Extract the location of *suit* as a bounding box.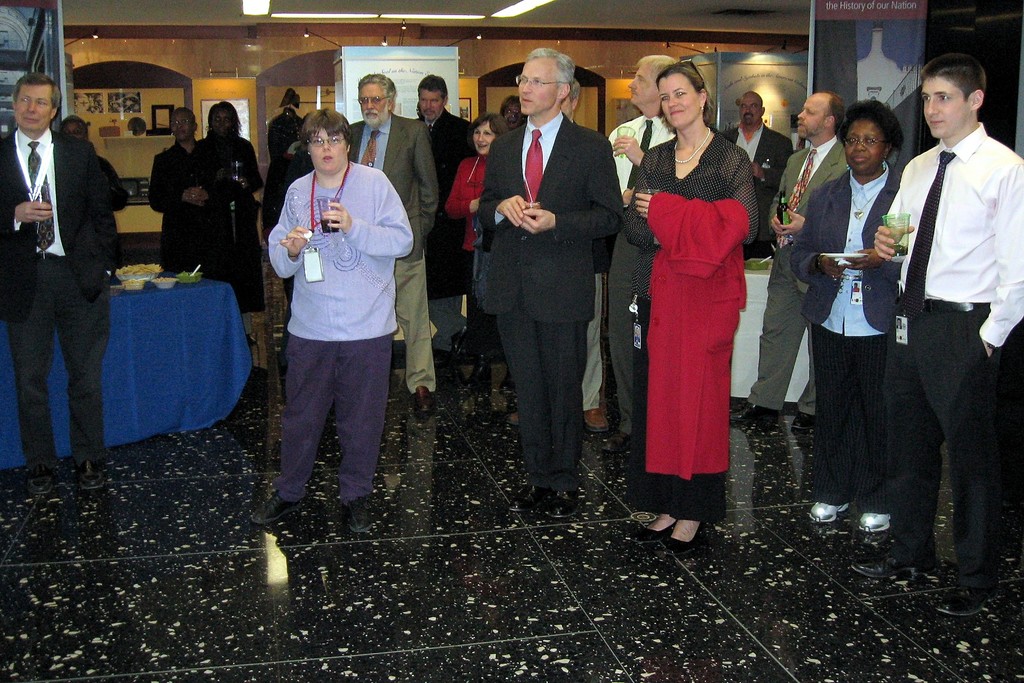
BBox(0, 129, 114, 487).
